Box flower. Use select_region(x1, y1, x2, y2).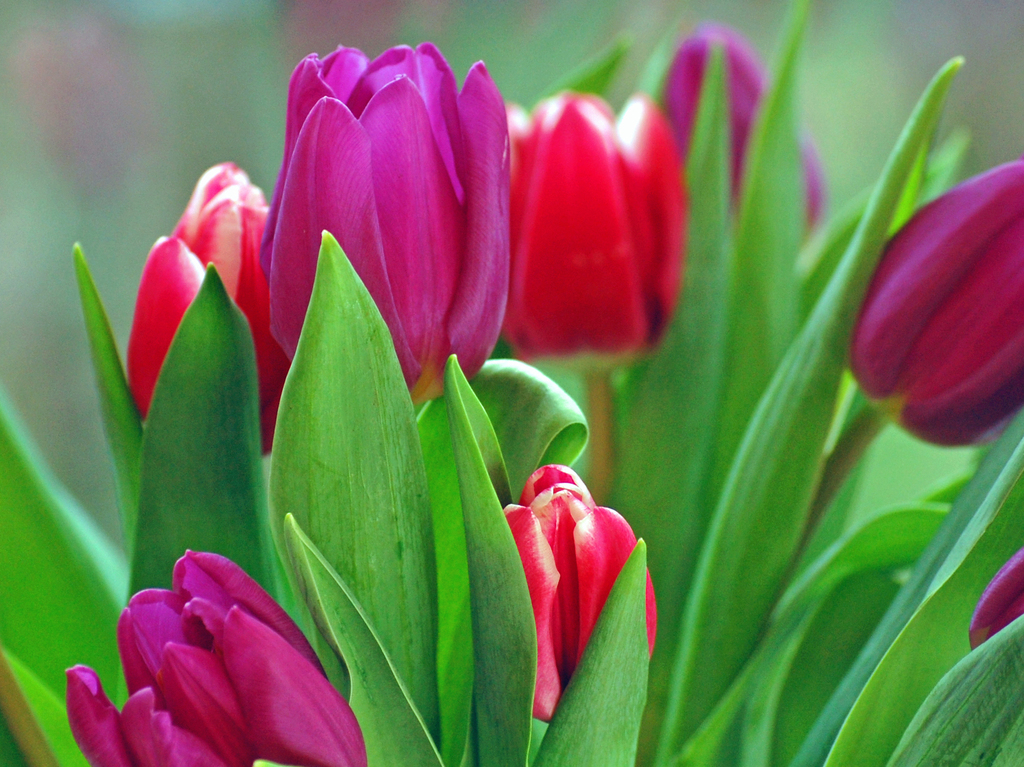
select_region(122, 161, 291, 450).
